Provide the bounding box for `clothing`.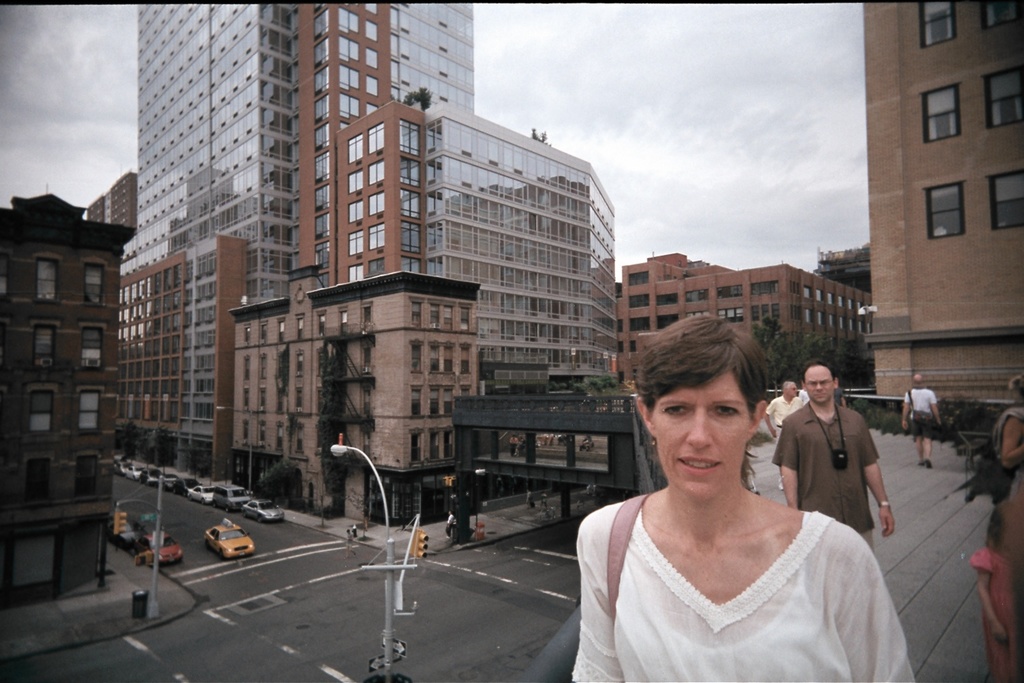
902,378,939,444.
